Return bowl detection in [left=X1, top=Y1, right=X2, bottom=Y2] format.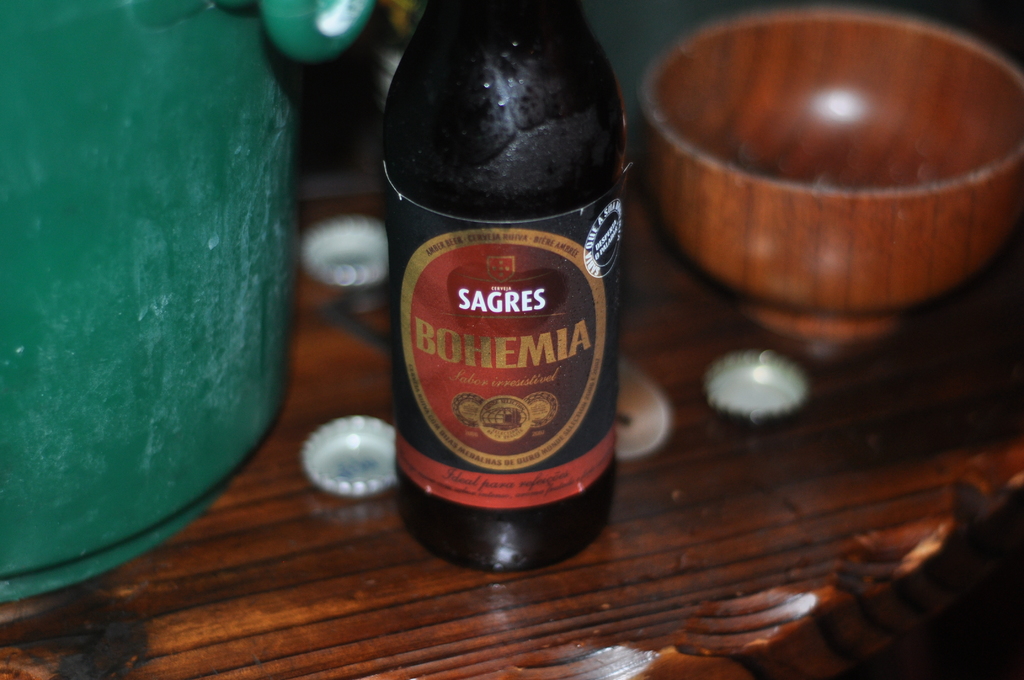
[left=655, top=32, right=1002, bottom=321].
